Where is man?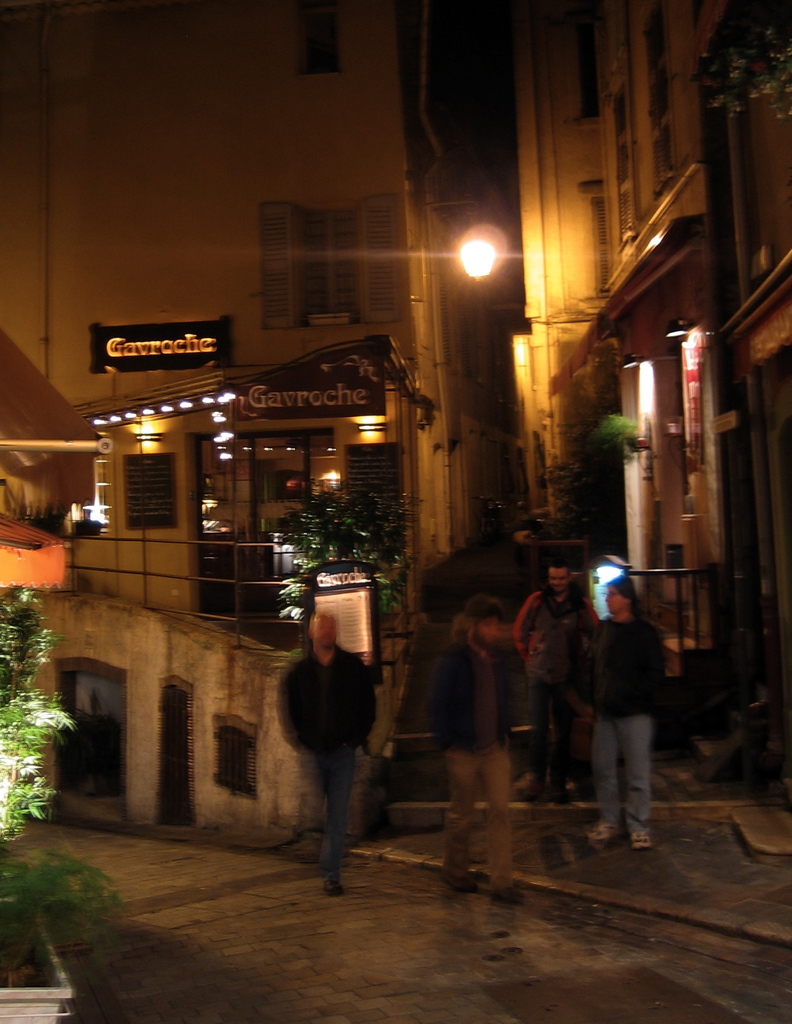
<box>276,607,384,904</box>.
